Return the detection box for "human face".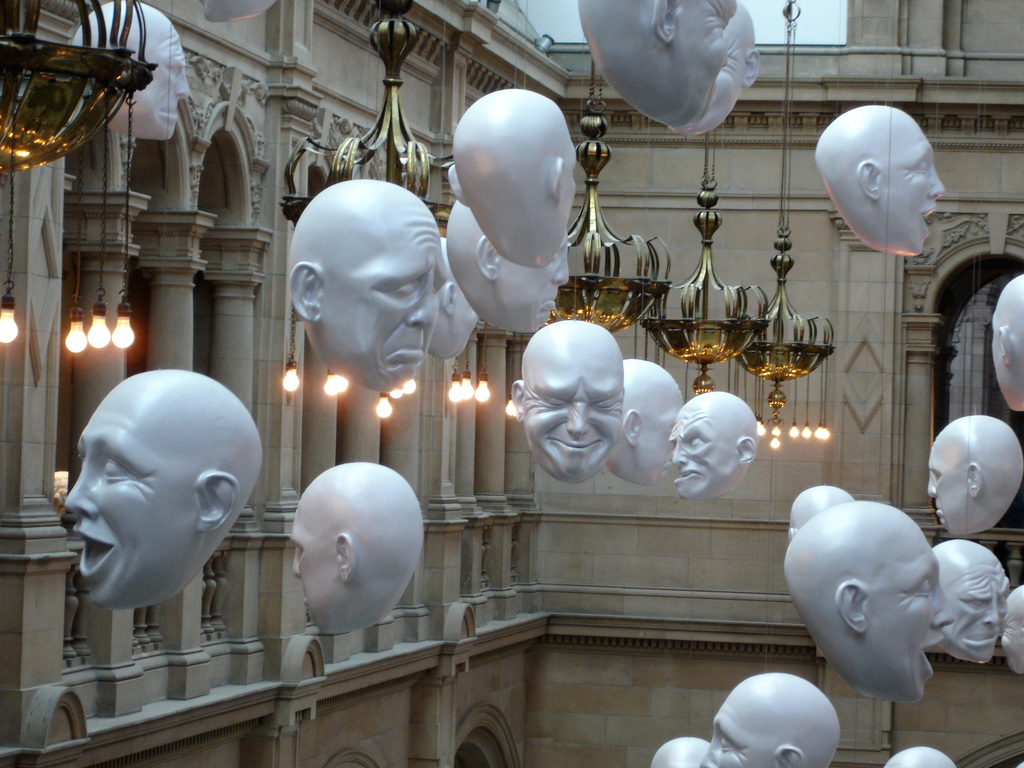
pyautogui.locateOnScreen(950, 560, 1008, 659).
